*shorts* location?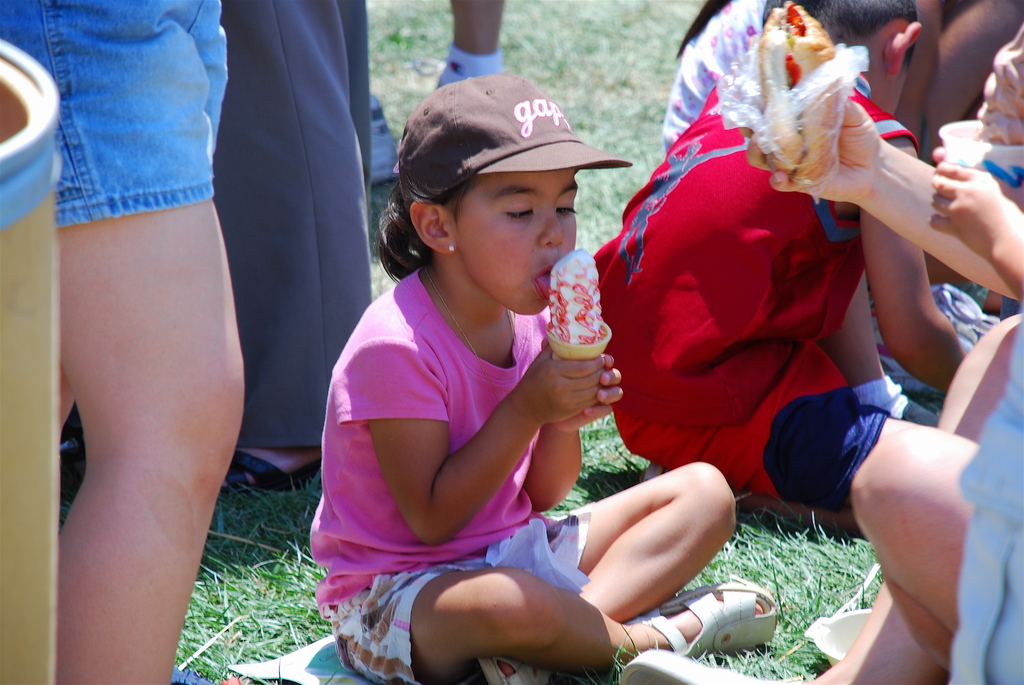
detection(946, 321, 1023, 684)
